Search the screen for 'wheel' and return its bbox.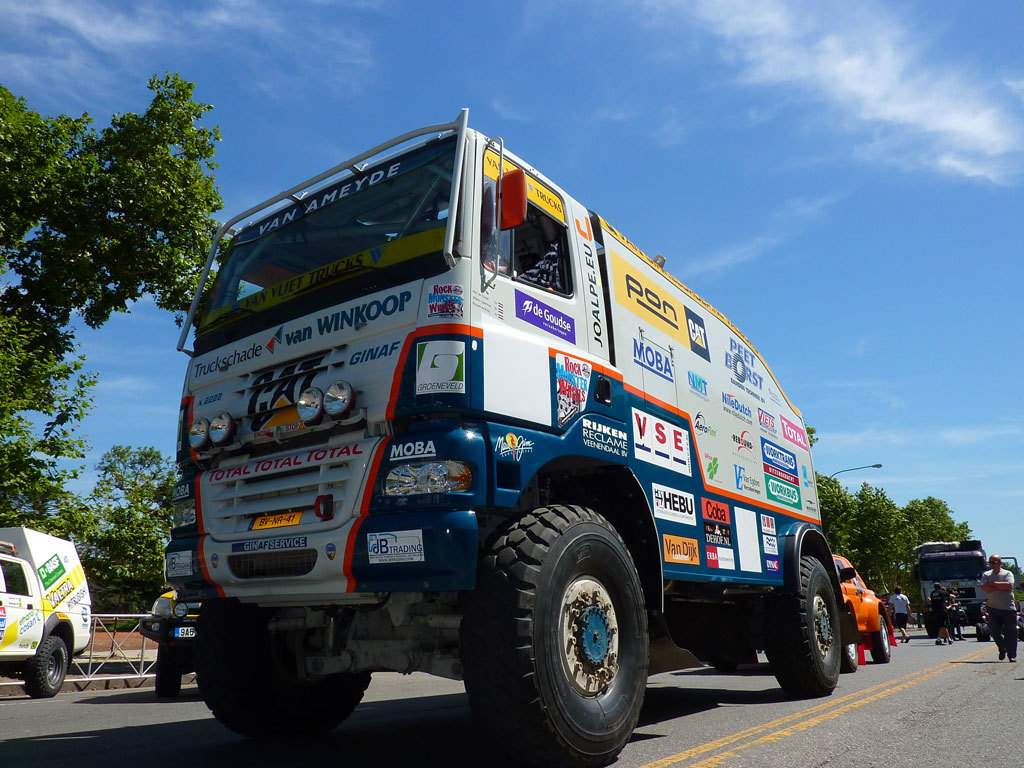
Found: region(758, 548, 848, 700).
